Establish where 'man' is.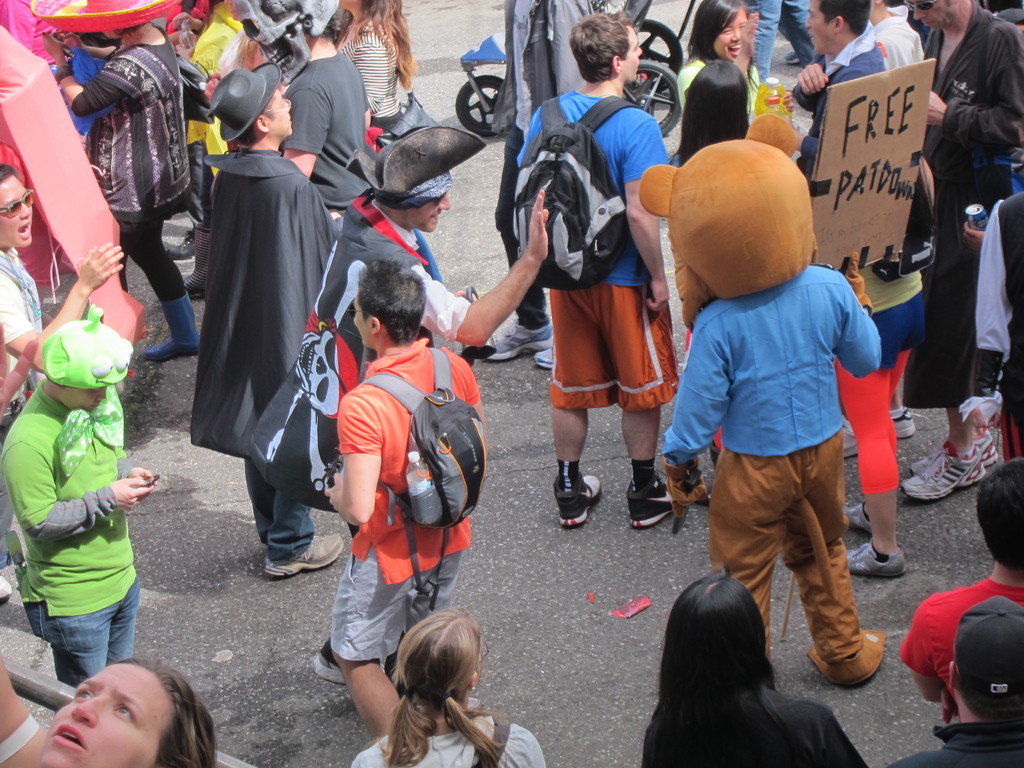
Established at (x1=899, y1=456, x2=1023, y2=719).
